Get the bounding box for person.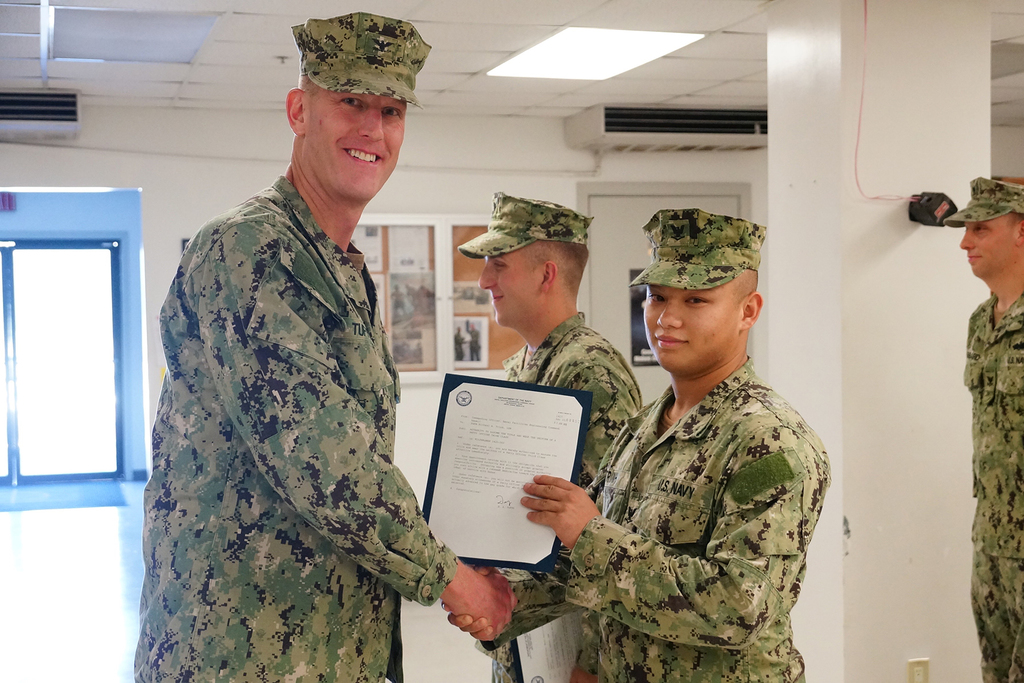
<region>458, 190, 640, 682</region>.
